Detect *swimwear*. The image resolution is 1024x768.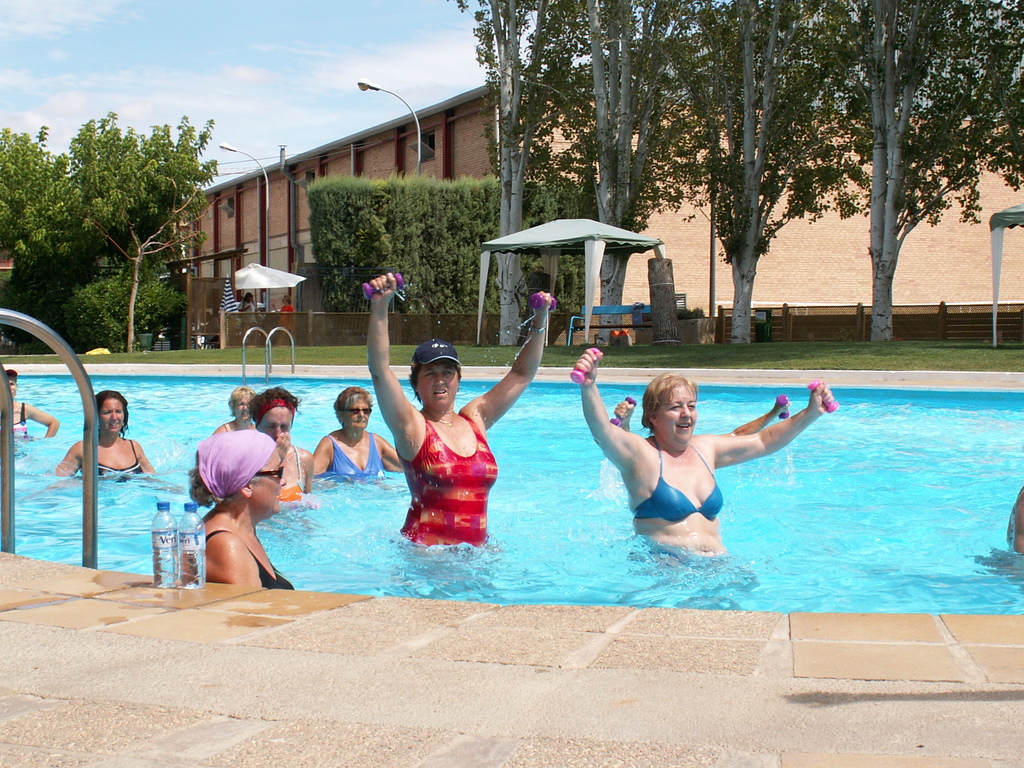
box(60, 439, 140, 476).
